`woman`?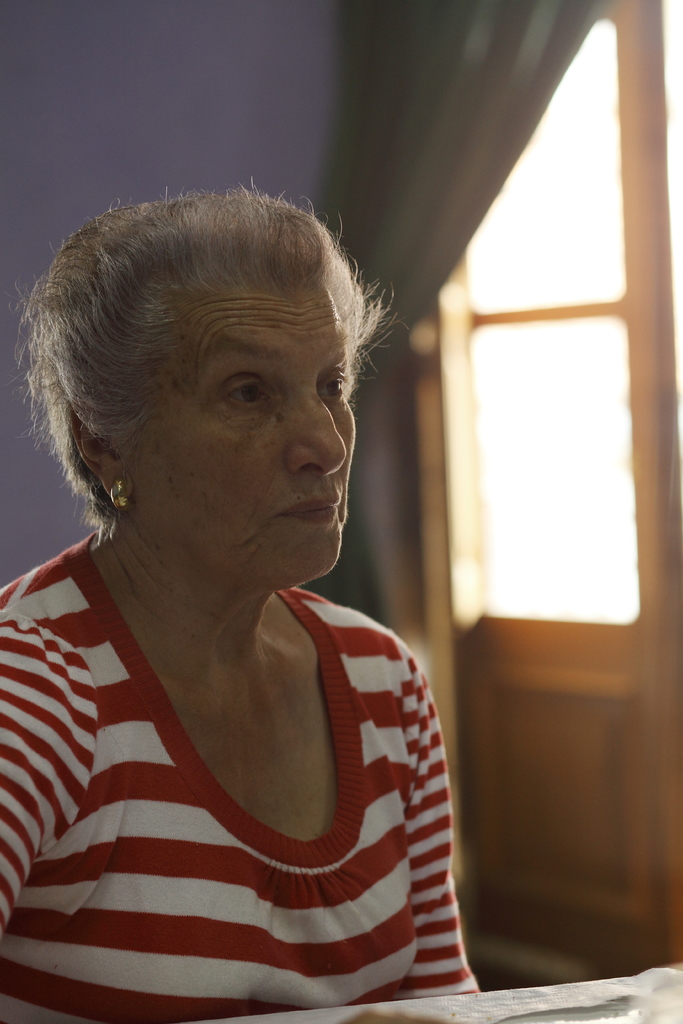
0, 153, 505, 997
